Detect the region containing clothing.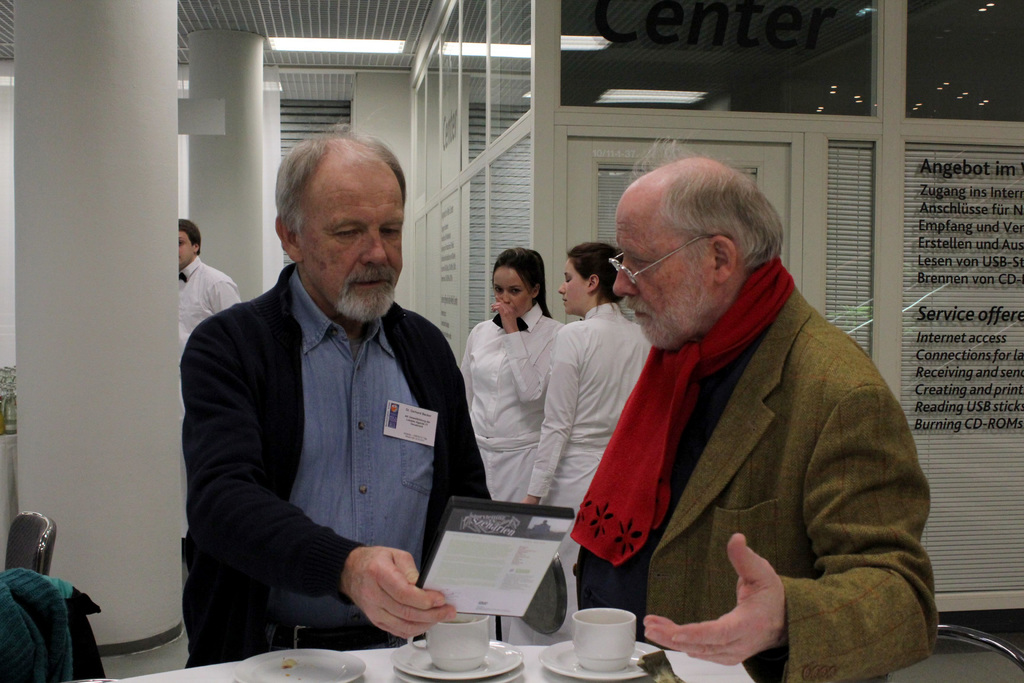
bbox=(525, 302, 657, 649).
